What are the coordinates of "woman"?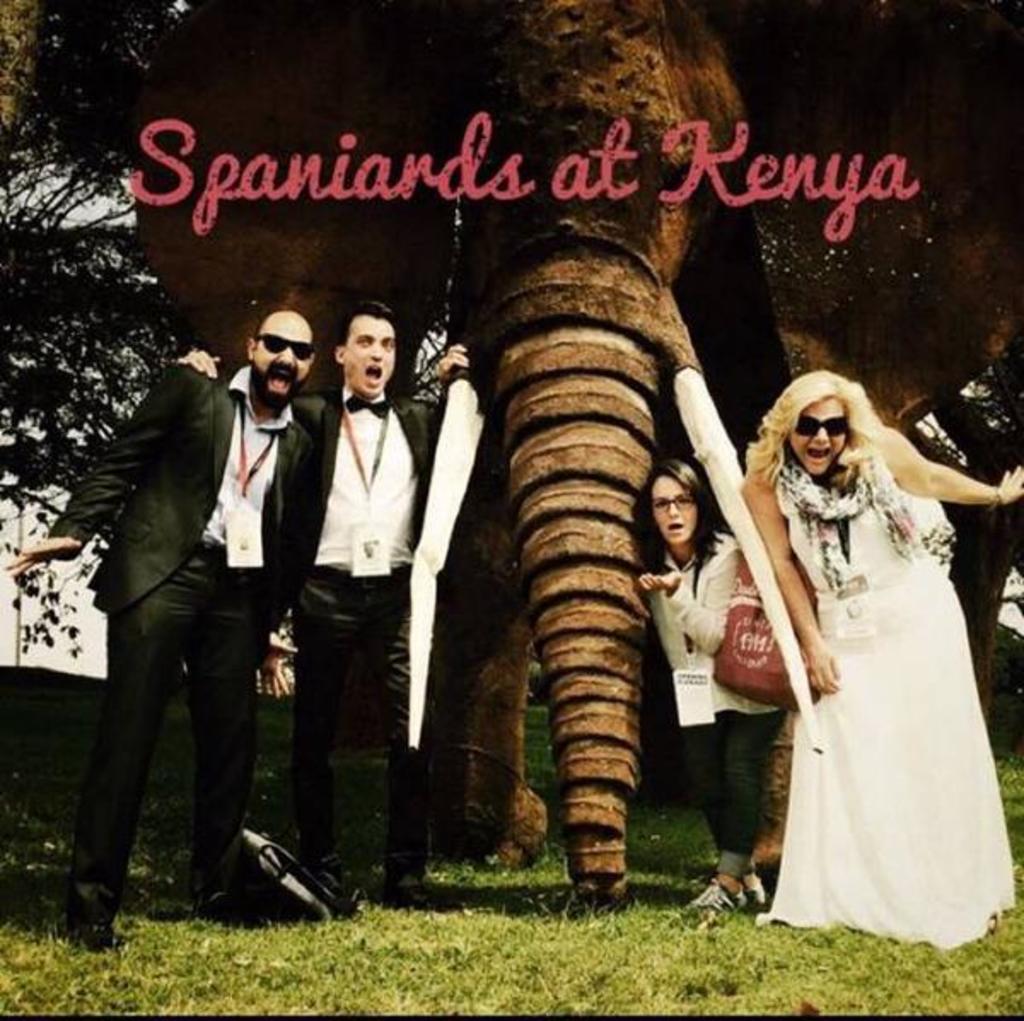
{"left": 631, "top": 458, "right": 788, "bottom": 912}.
